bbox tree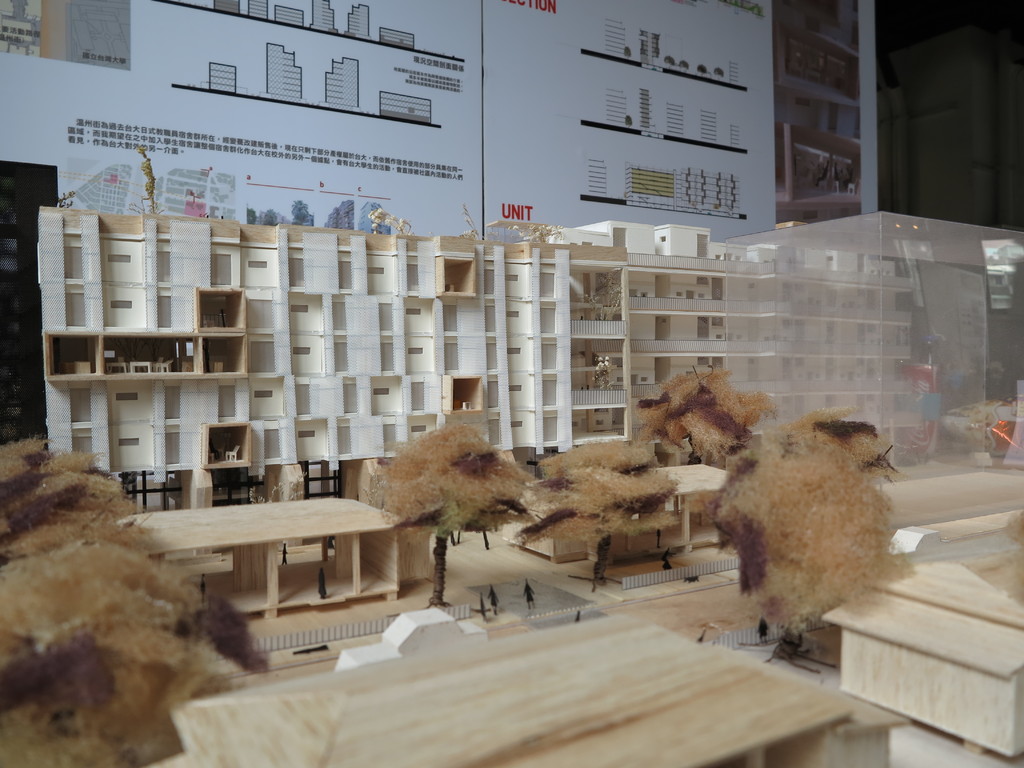
[x1=628, y1=364, x2=776, y2=464]
